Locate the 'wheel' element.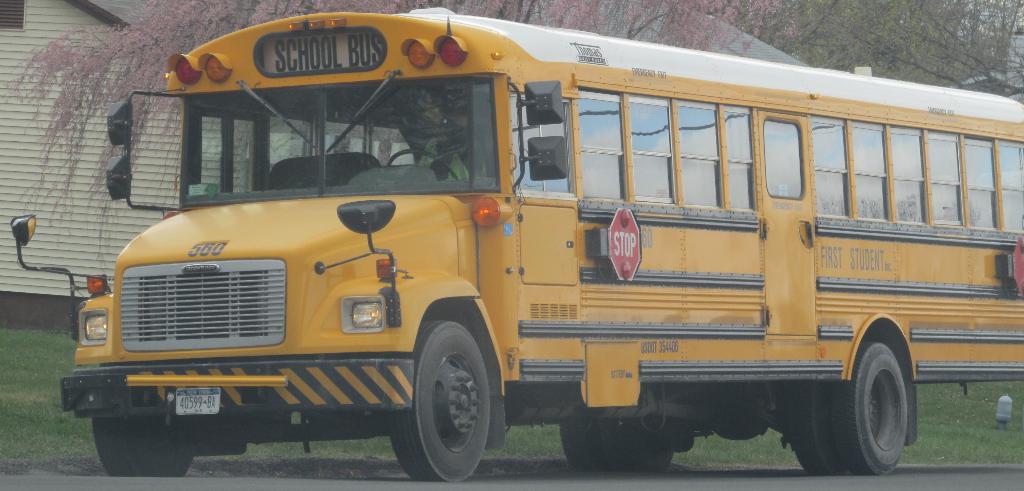
Element bbox: 792/383/845/472.
